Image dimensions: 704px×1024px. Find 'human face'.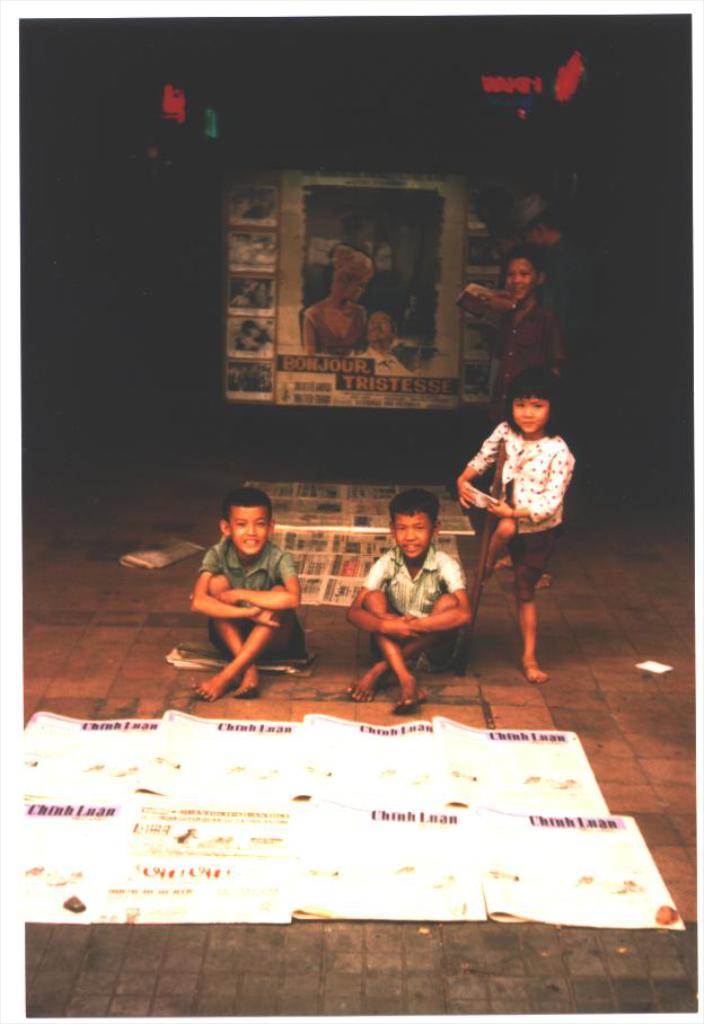
x1=231 y1=504 x2=266 y2=554.
